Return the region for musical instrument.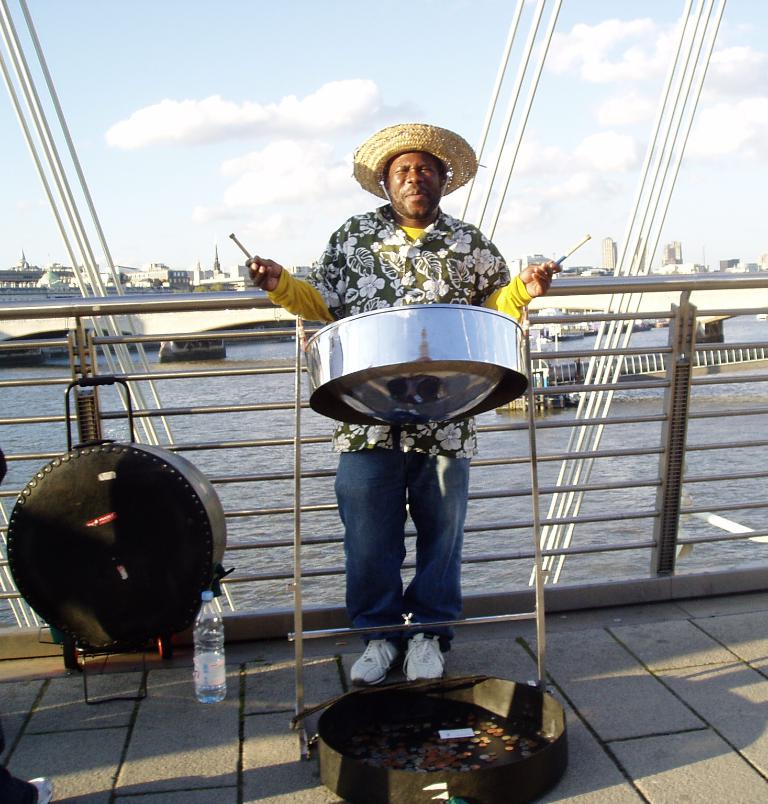
pyautogui.locateOnScreen(25, 453, 250, 680).
